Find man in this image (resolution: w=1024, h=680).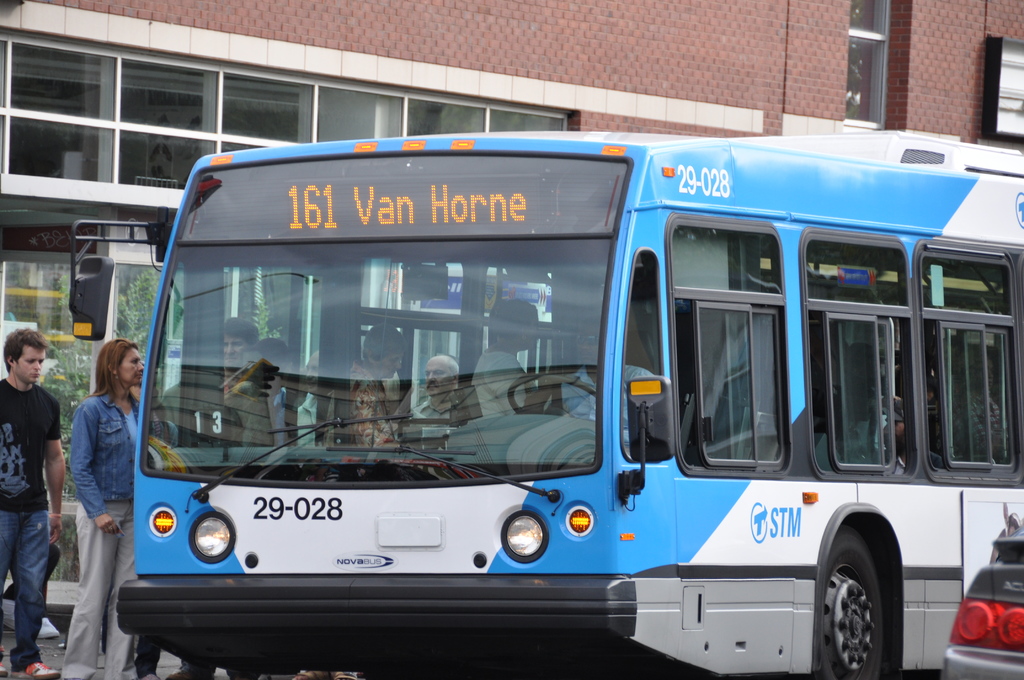
rect(0, 329, 67, 679).
